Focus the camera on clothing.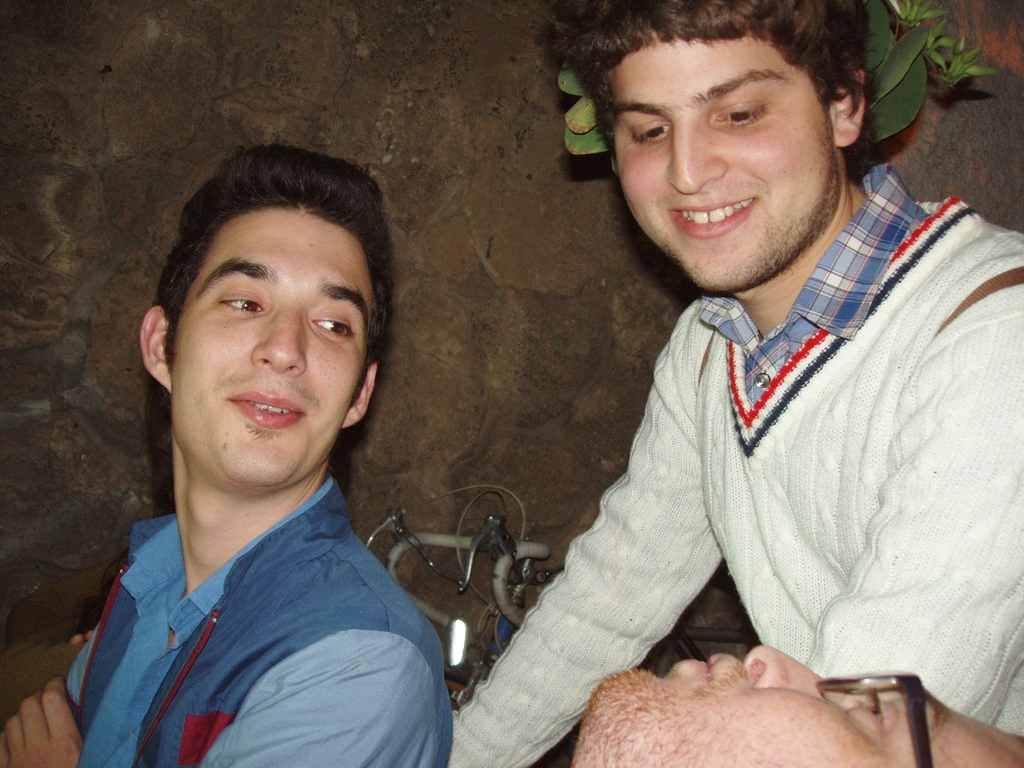
Focus region: box(520, 158, 1014, 754).
